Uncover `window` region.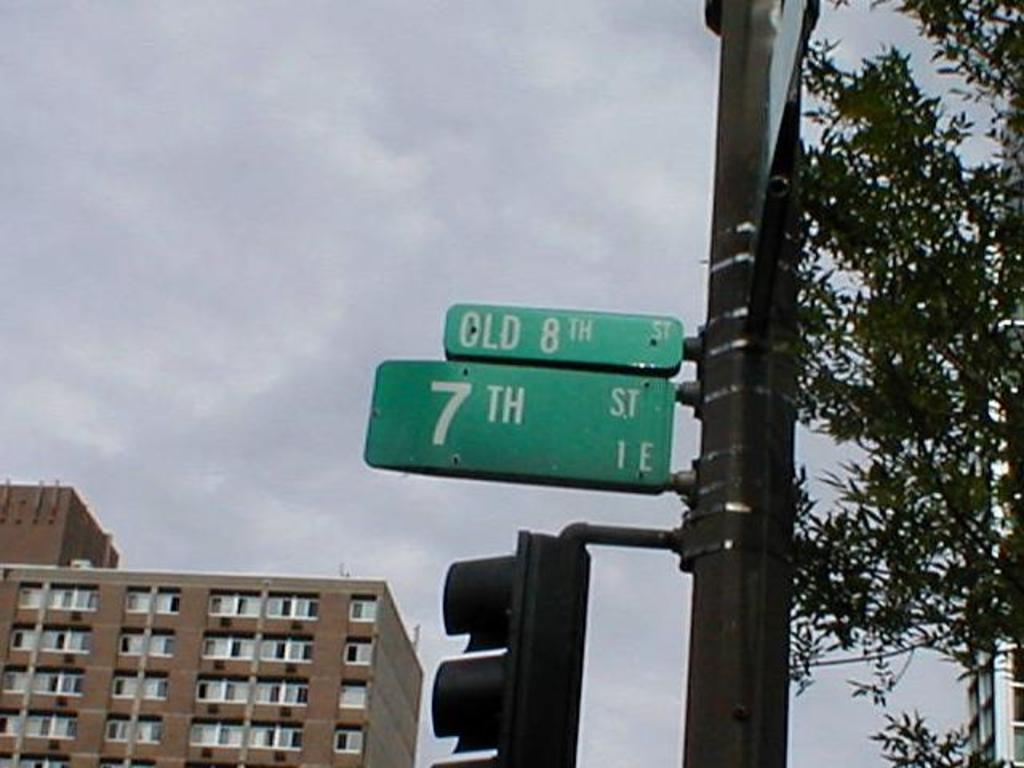
Uncovered: <region>109, 670, 165, 702</region>.
